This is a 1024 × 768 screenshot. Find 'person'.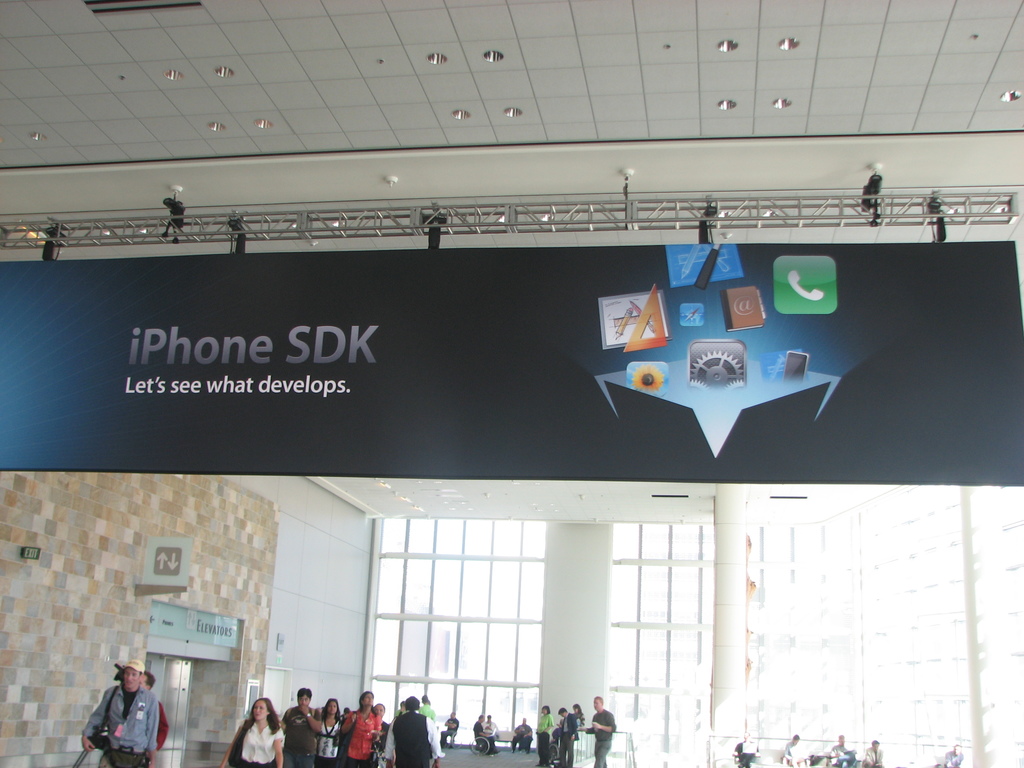
Bounding box: 344:692:380:767.
